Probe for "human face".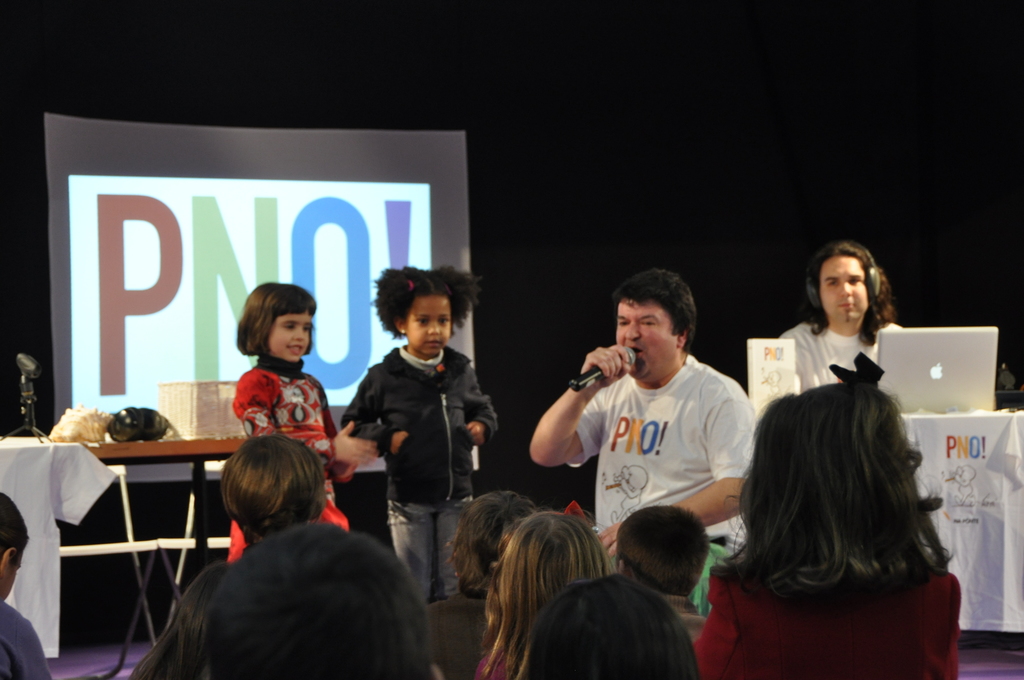
Probe result: <region>404, 296, 453, 356</region>.
